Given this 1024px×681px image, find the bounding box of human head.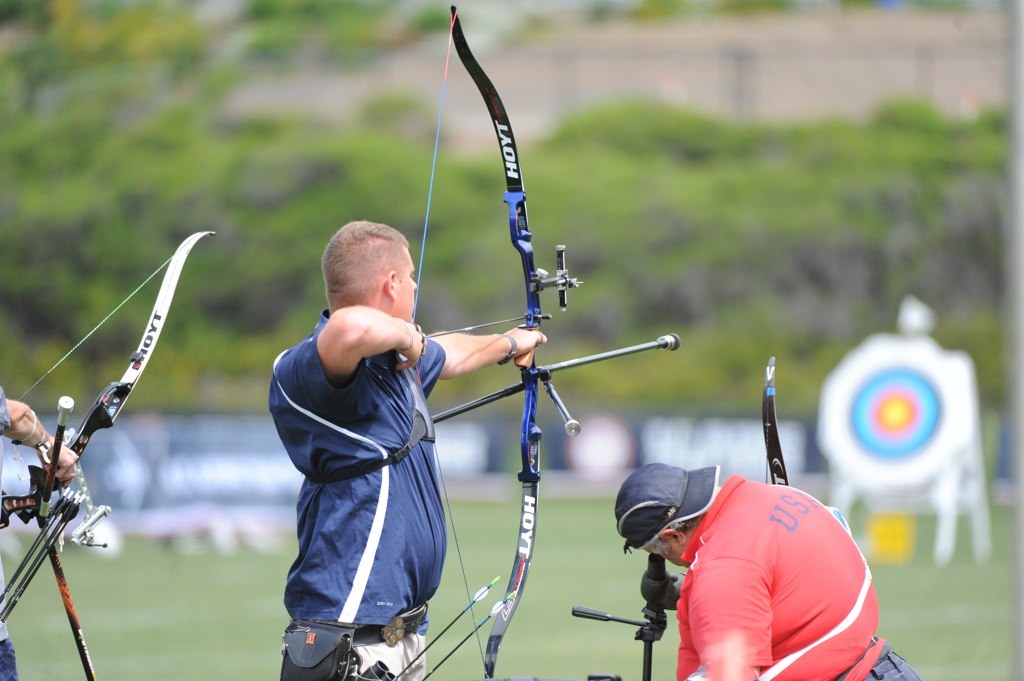
(303,215,419,343).
